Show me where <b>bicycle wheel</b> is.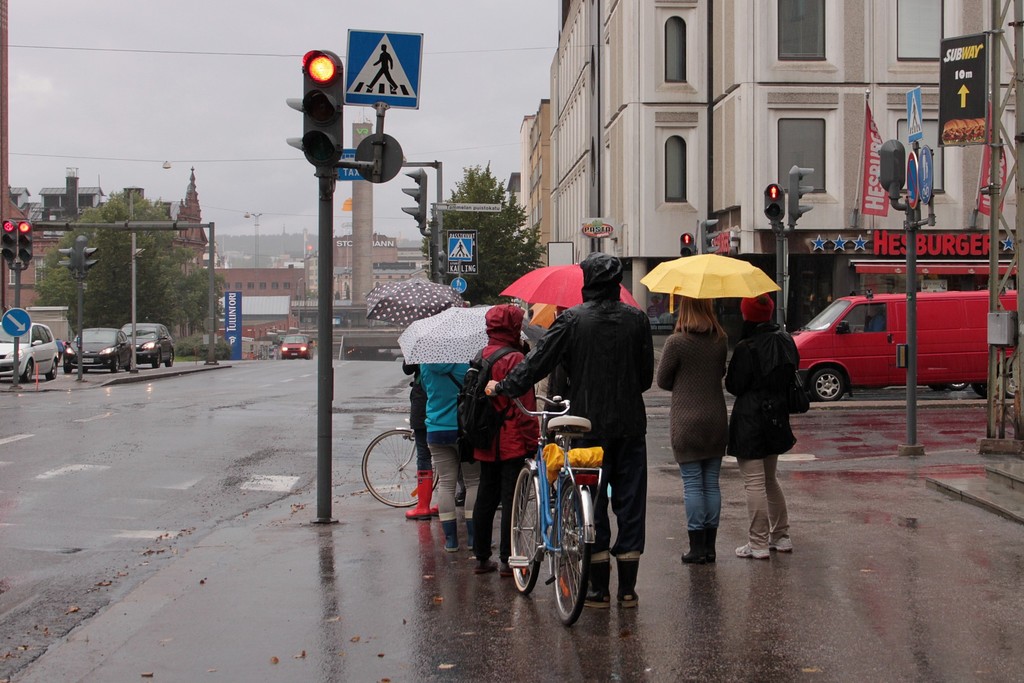
<b>bicycle wheel</b> is at 554, 488, 591, 626.
